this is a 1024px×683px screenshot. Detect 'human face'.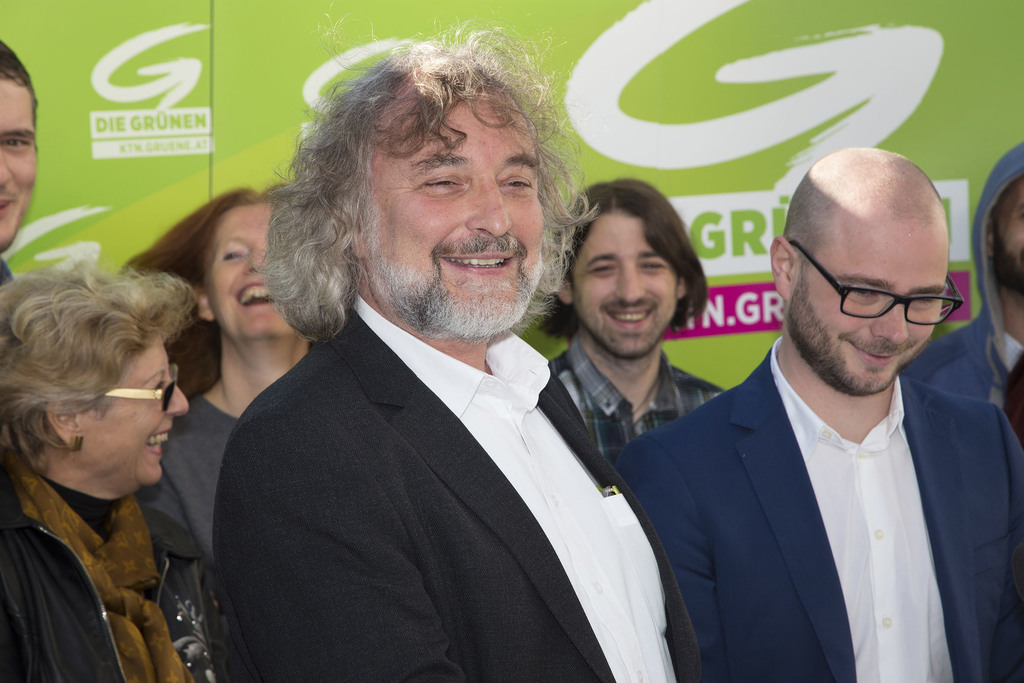
{"left": 995, "top": 183, "right": 1023, "bottom": 299}.
